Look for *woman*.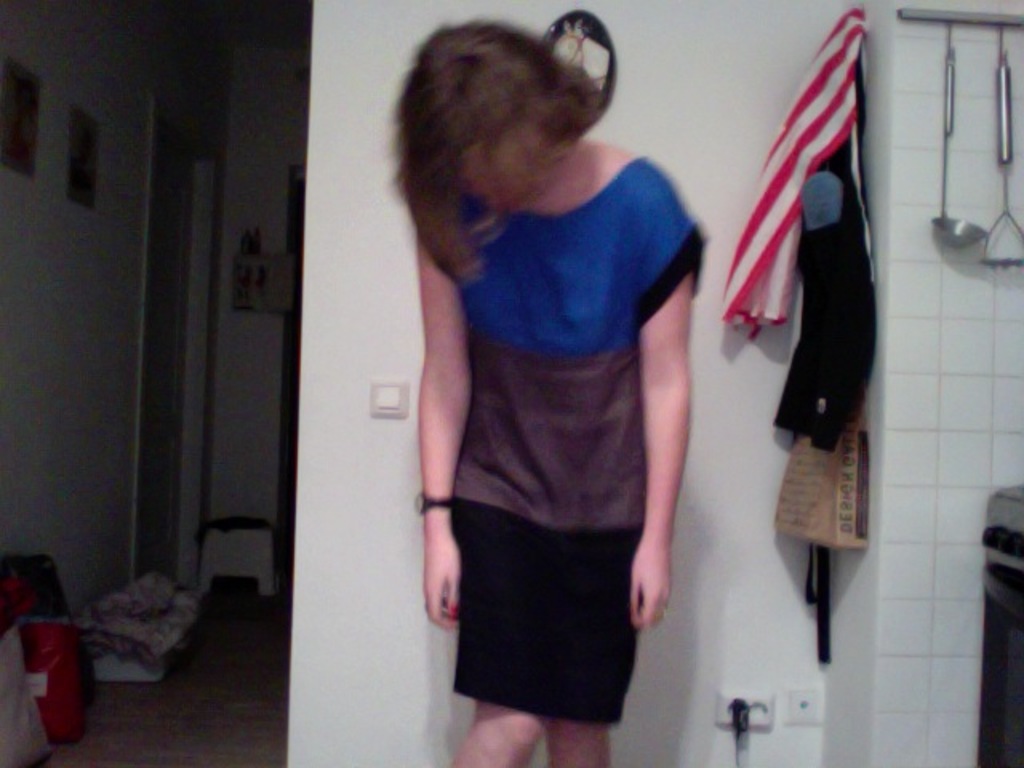
Found: region(379, 10, 733, 767).
